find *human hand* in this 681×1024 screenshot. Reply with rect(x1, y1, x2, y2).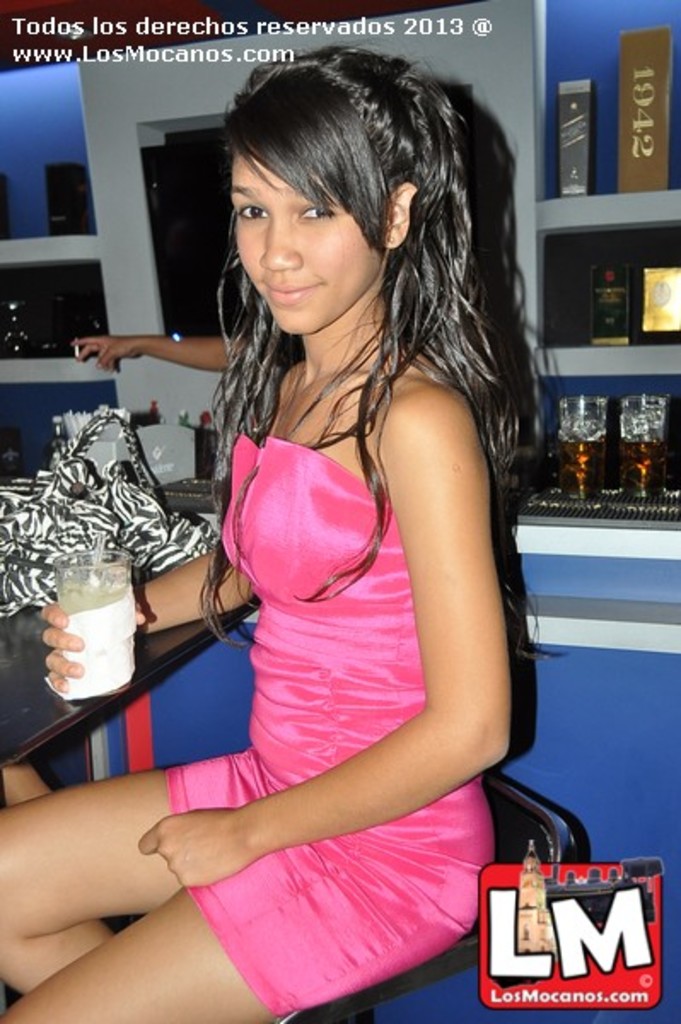
rect(68, 336, 150, 375).
